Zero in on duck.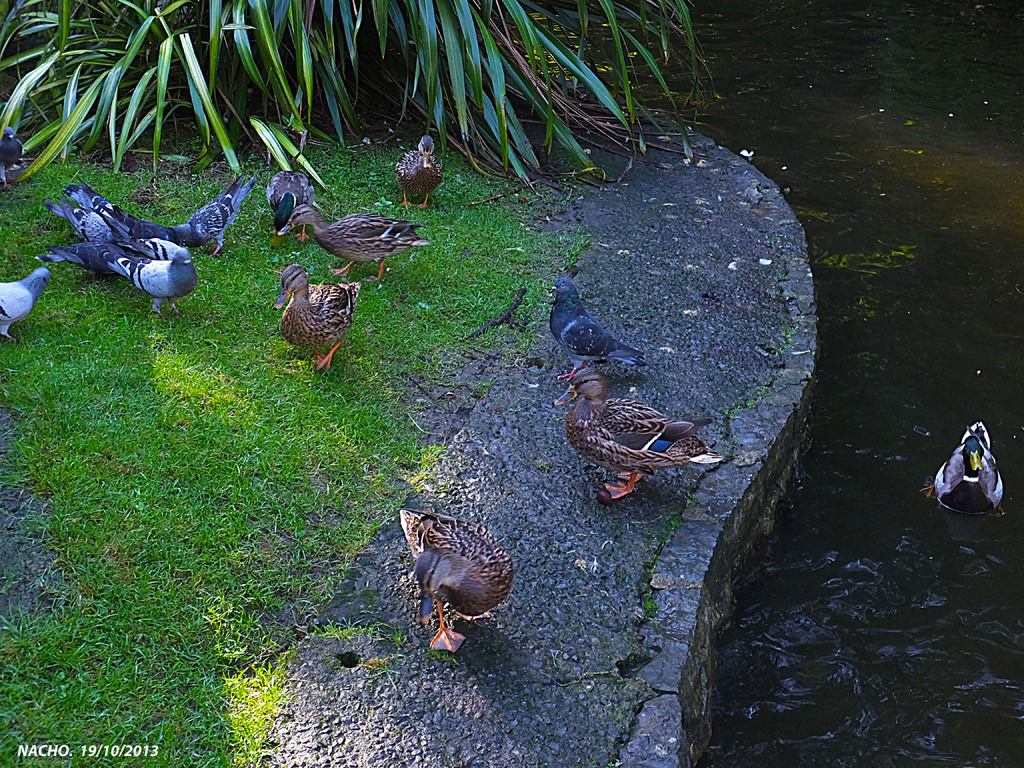
Zeroed in: crop(927, 412, 1006, 508).
